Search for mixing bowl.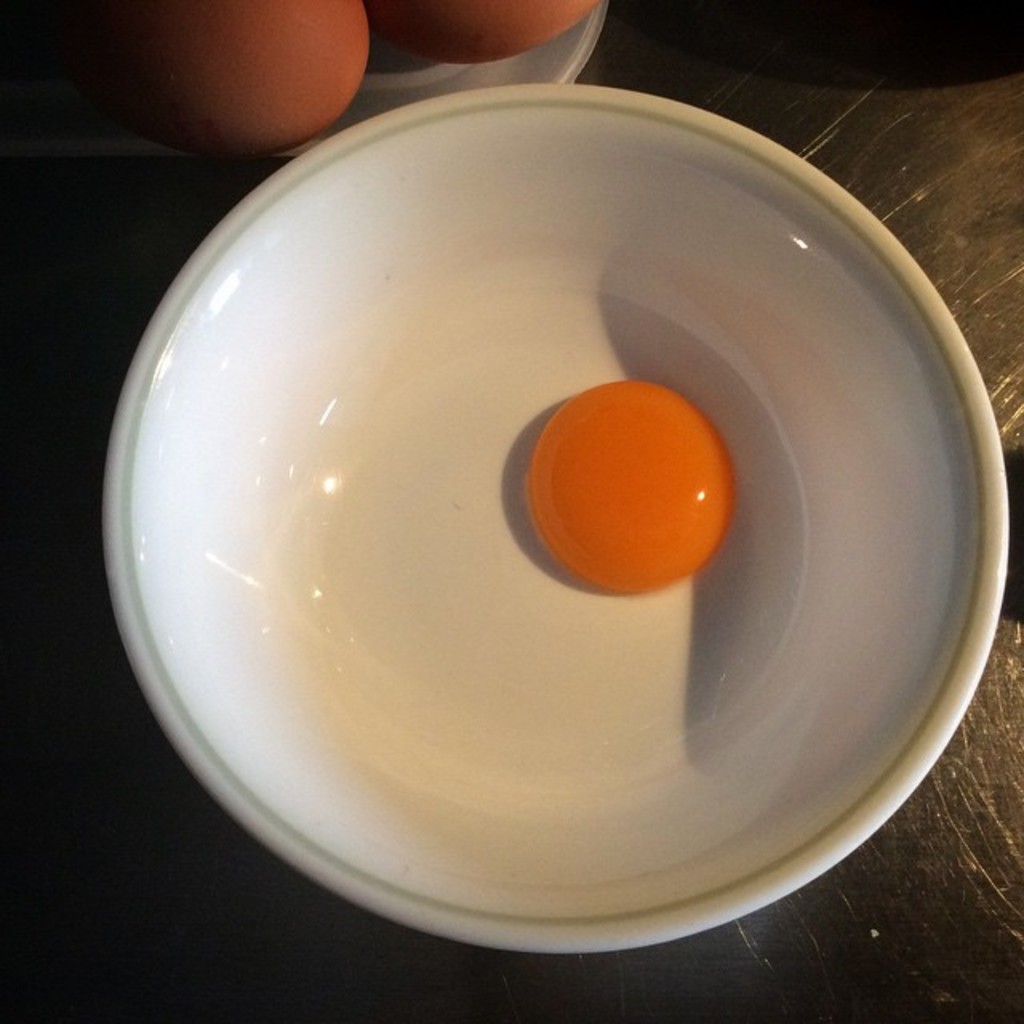
Found at <bbox>102, 86, 1010, 957</bbox>.
